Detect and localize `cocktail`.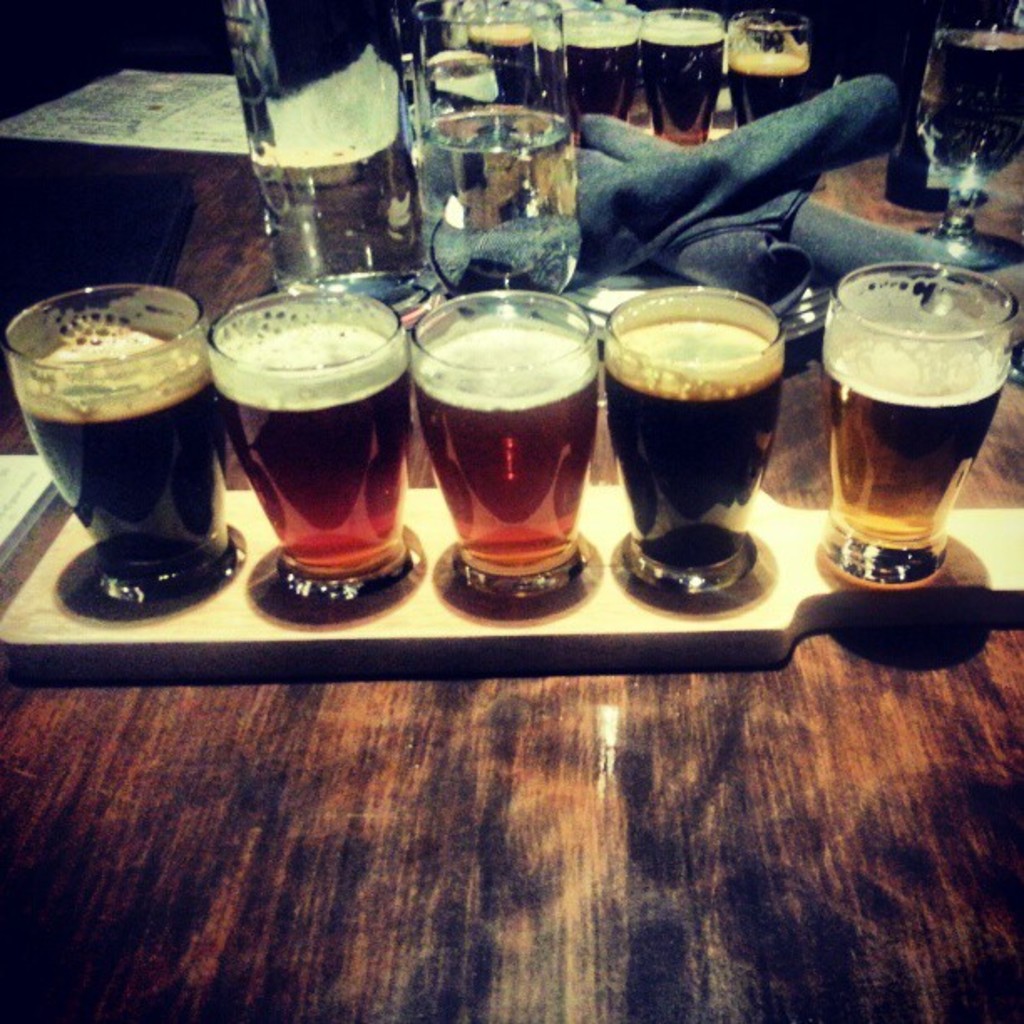
Localized at 202, 284, 418, 611.
